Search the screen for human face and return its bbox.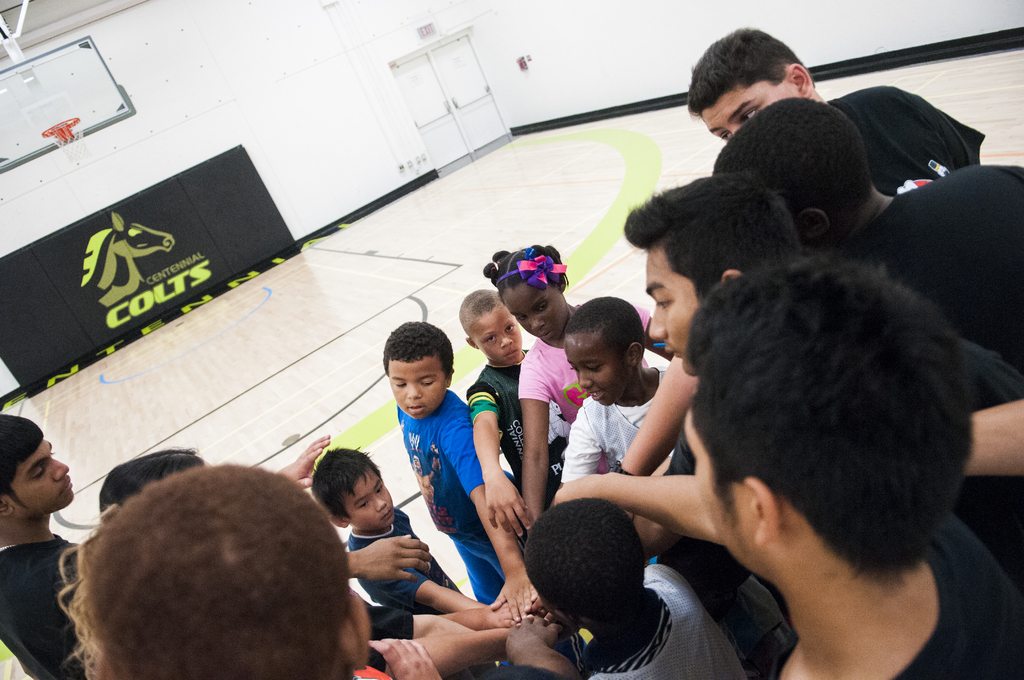
Found: pyautogui.locateOnScreen(502, 280, 564, 341).
